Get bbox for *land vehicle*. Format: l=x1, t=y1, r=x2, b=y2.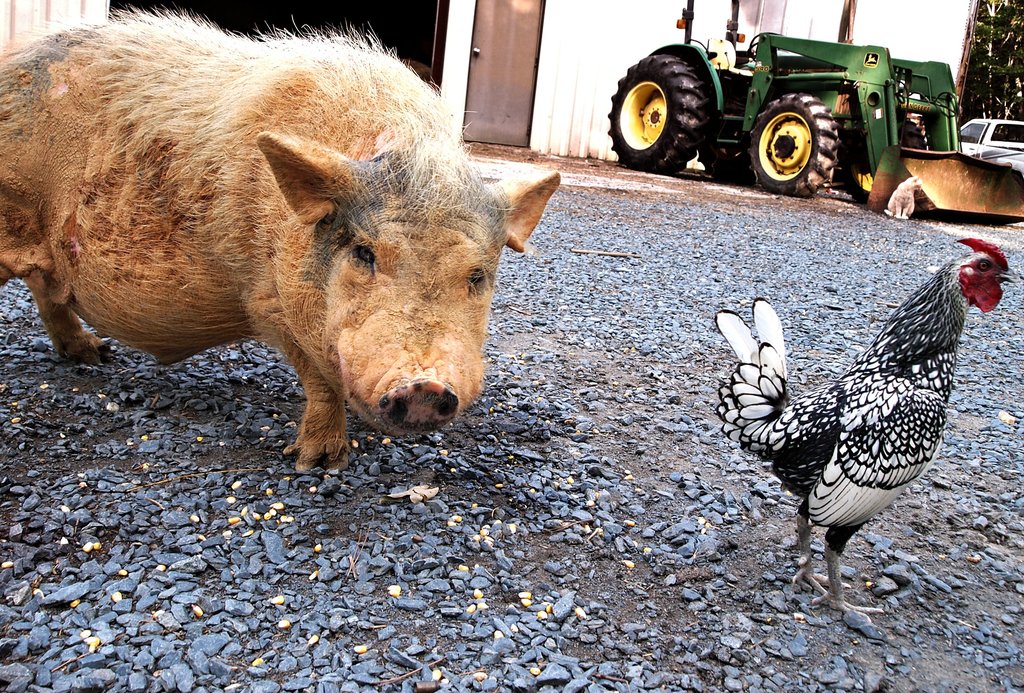
l=587, t=0, r=972, b=188.
